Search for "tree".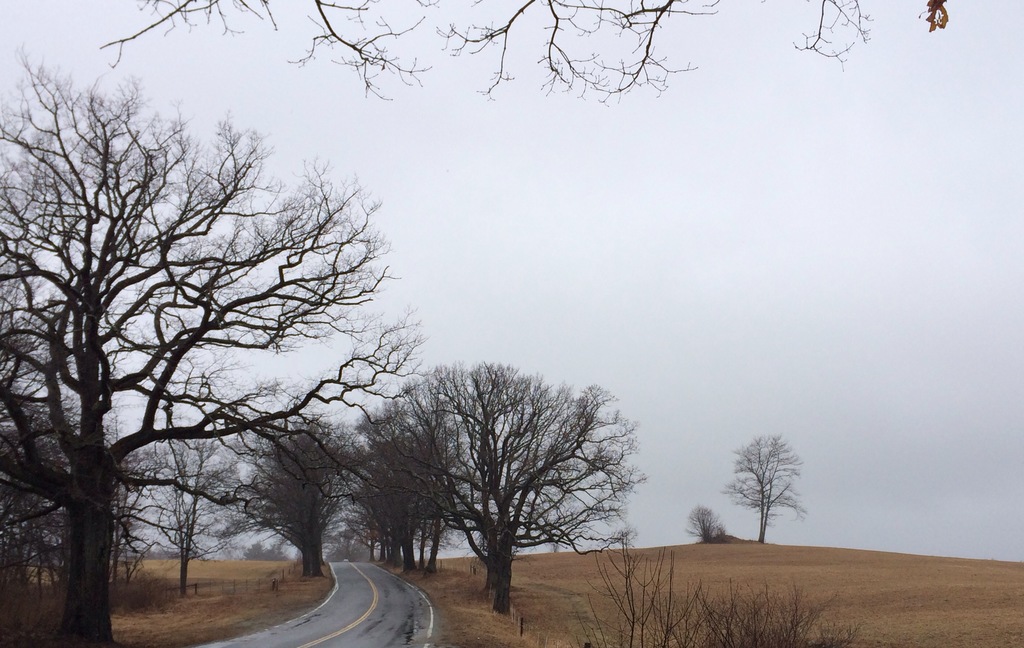
Found at box(725, 428, 813, 554).
